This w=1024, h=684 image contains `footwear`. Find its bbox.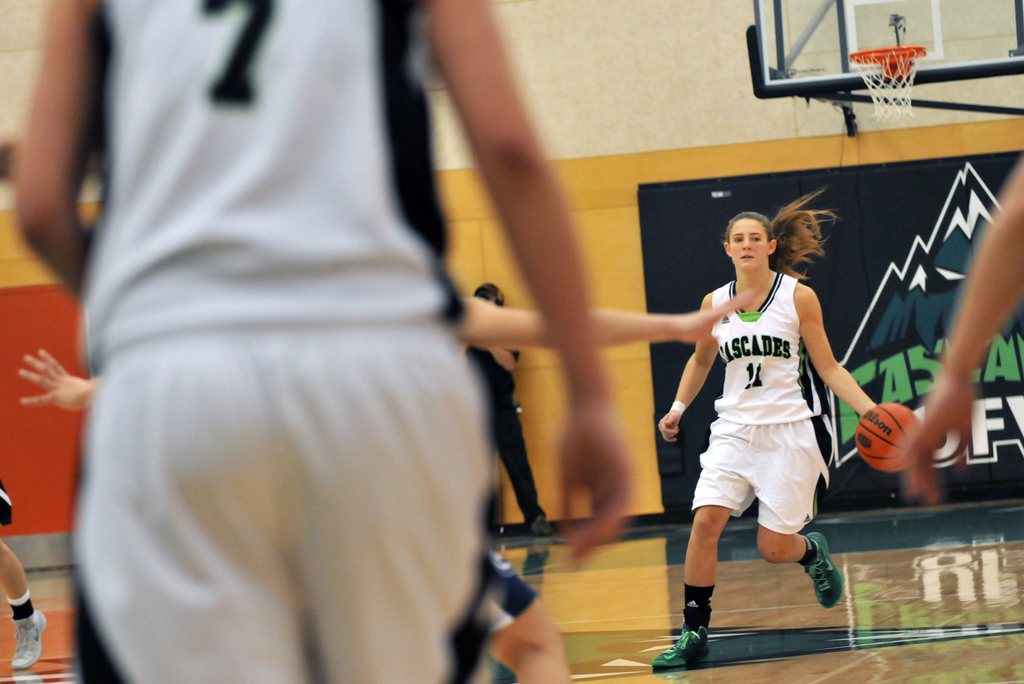
locate(12, 608, 51, 667).
